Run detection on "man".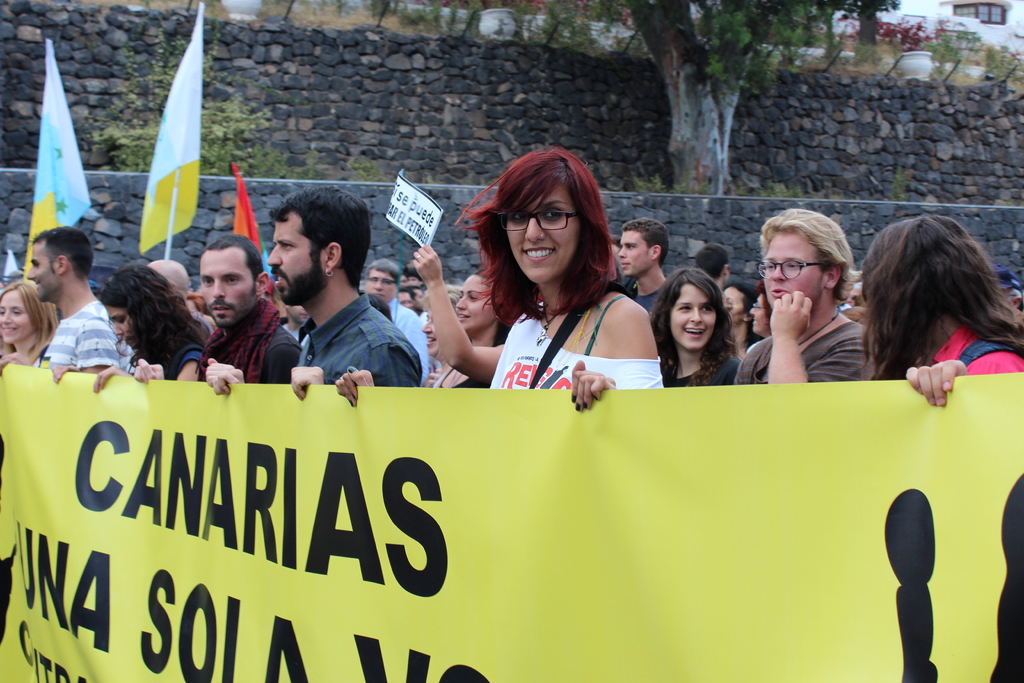
Result: rect(280, 303, 308, 349).
